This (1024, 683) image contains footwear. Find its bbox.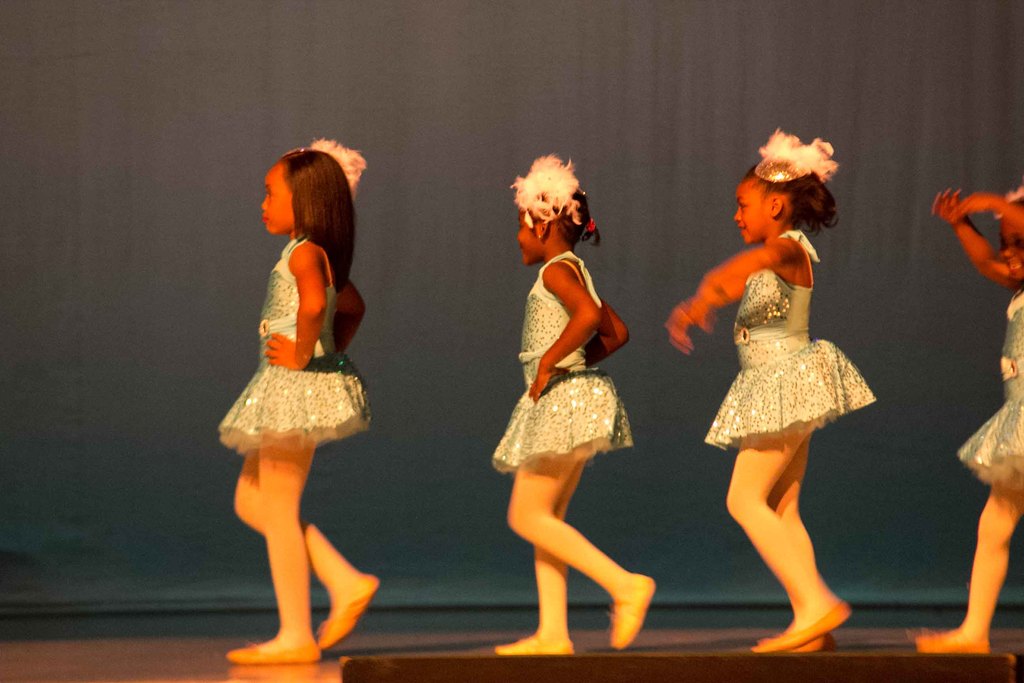
(left=226, top=642, right=321, bottom=663).
